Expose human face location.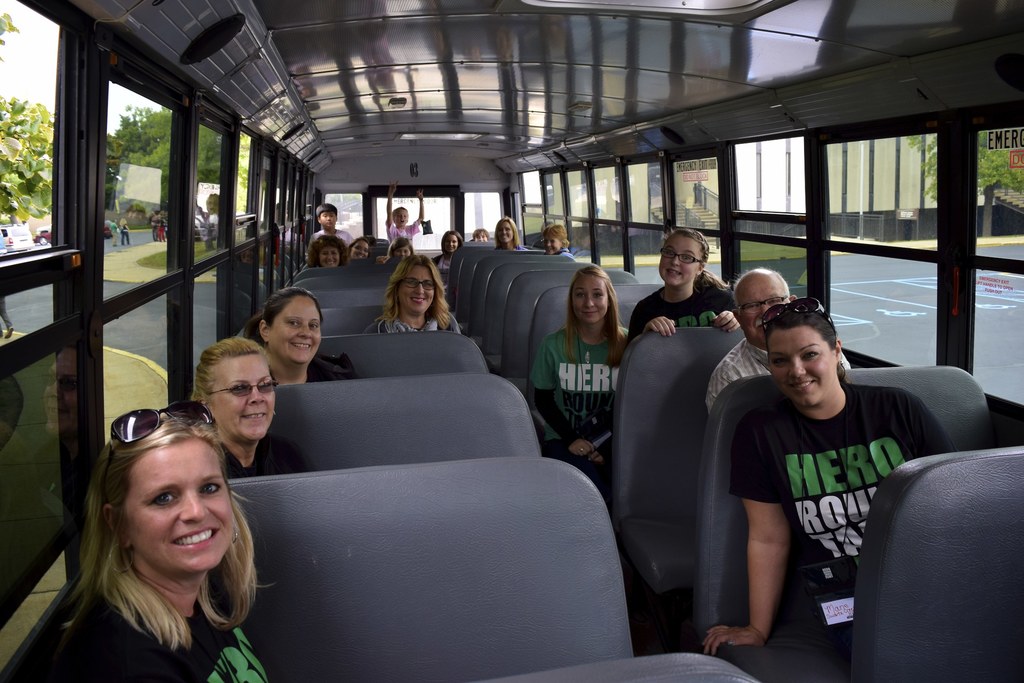
Exposed at 541:230:563:252.
